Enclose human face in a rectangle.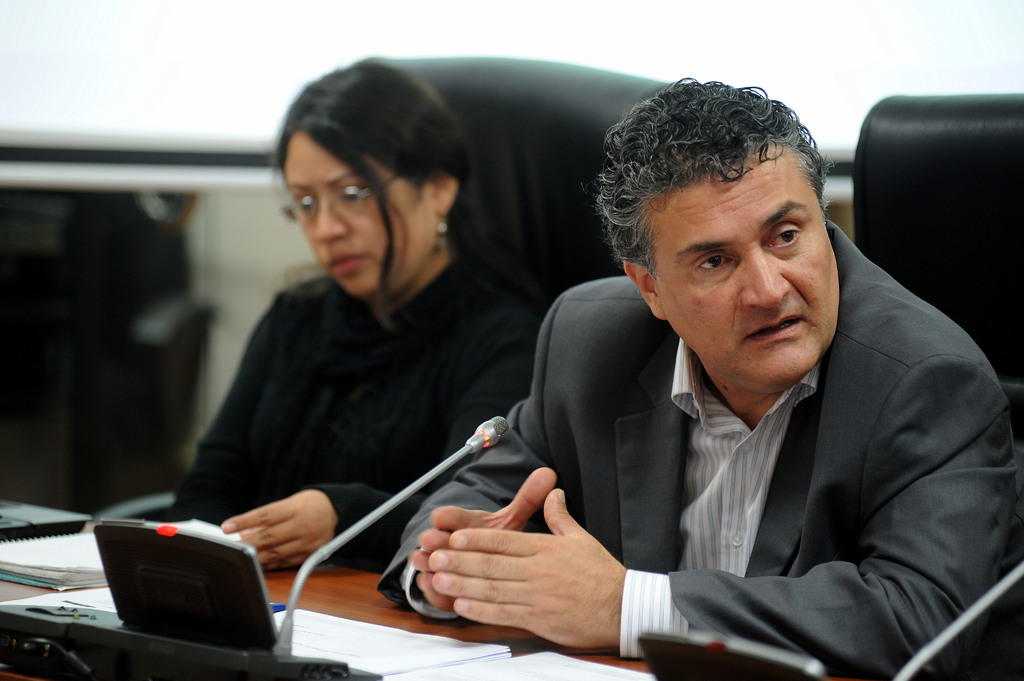
273,130,440,300.
